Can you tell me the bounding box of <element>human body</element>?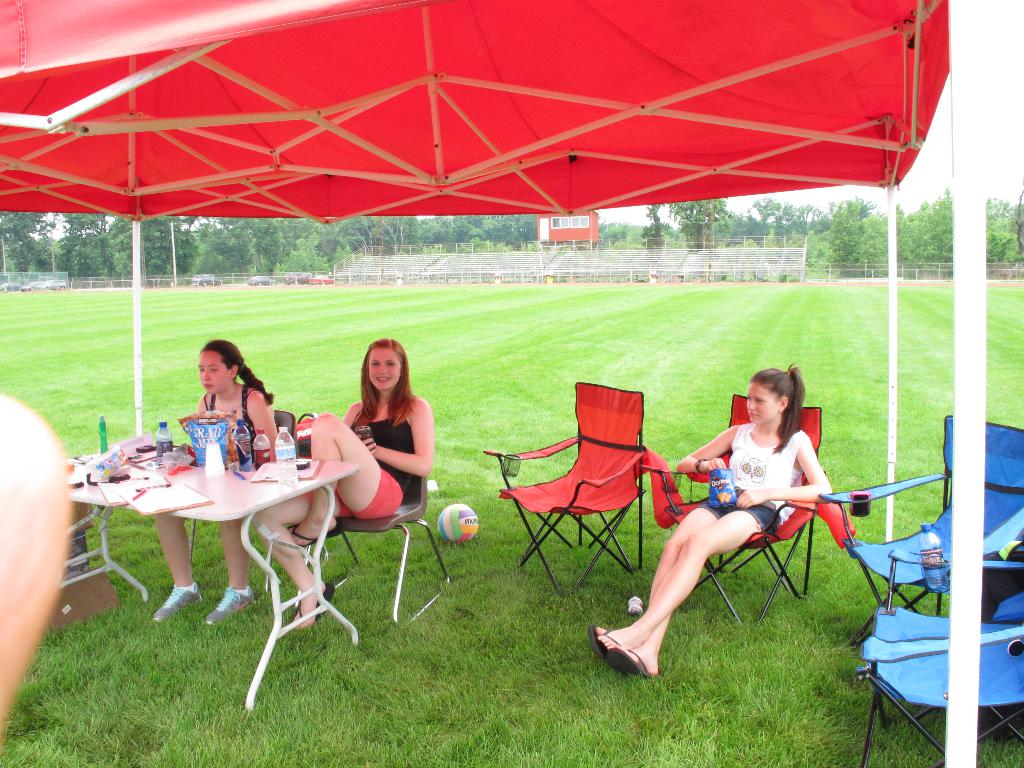
crop(145, 337, 282, 623).
